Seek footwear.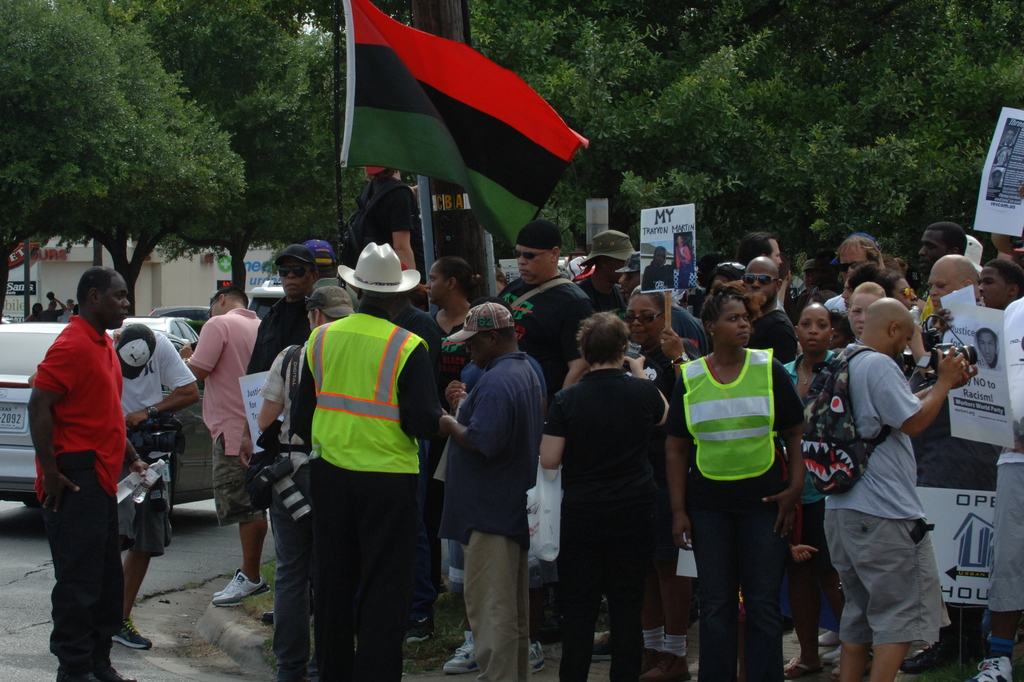
bbox=(648, 651, 692, 681).
